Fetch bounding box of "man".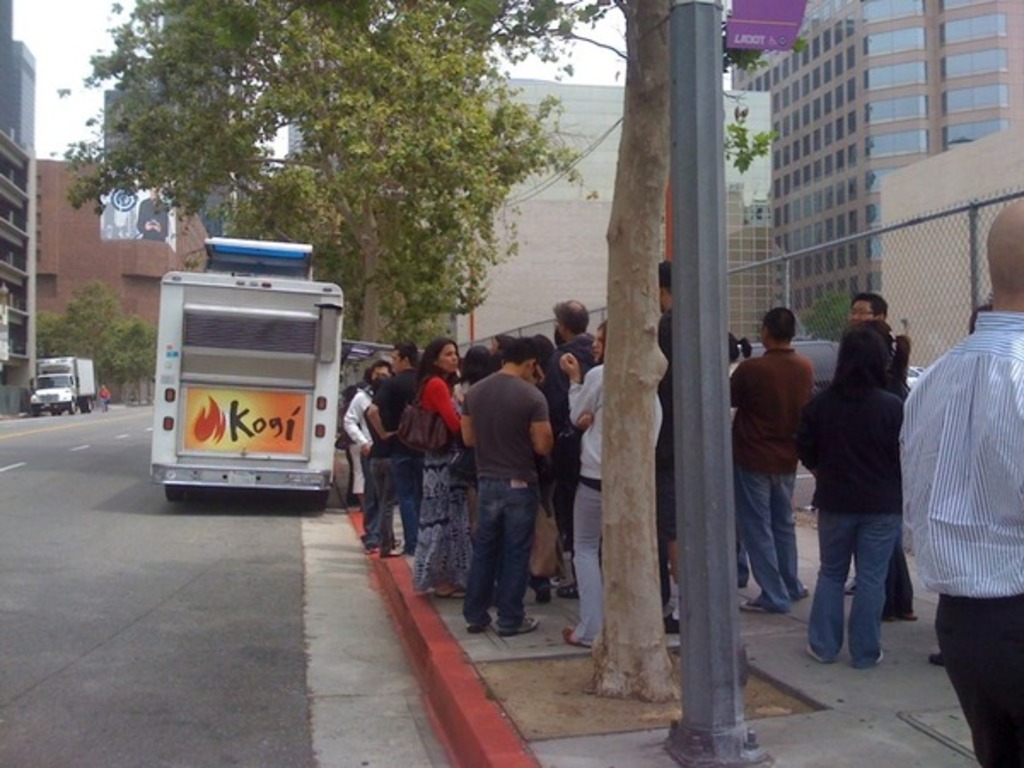
Bbox: <bbox>362, 338, 427, 555</bbox>.
